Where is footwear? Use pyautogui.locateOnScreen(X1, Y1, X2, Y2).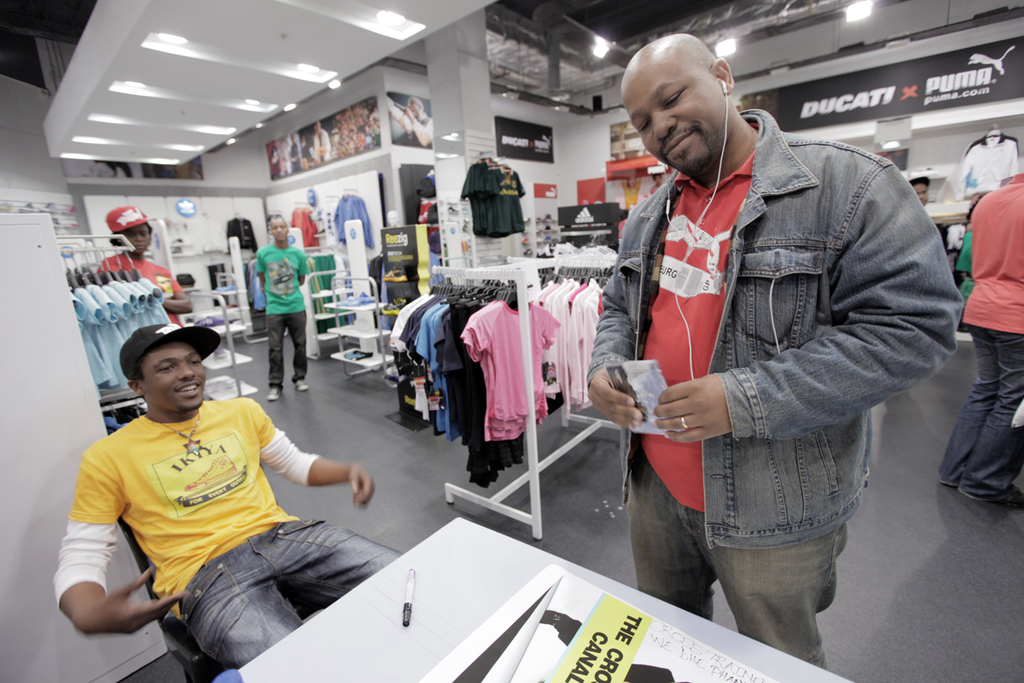
pyautogui.locateOnScreen(266, 388, 278, 404).
